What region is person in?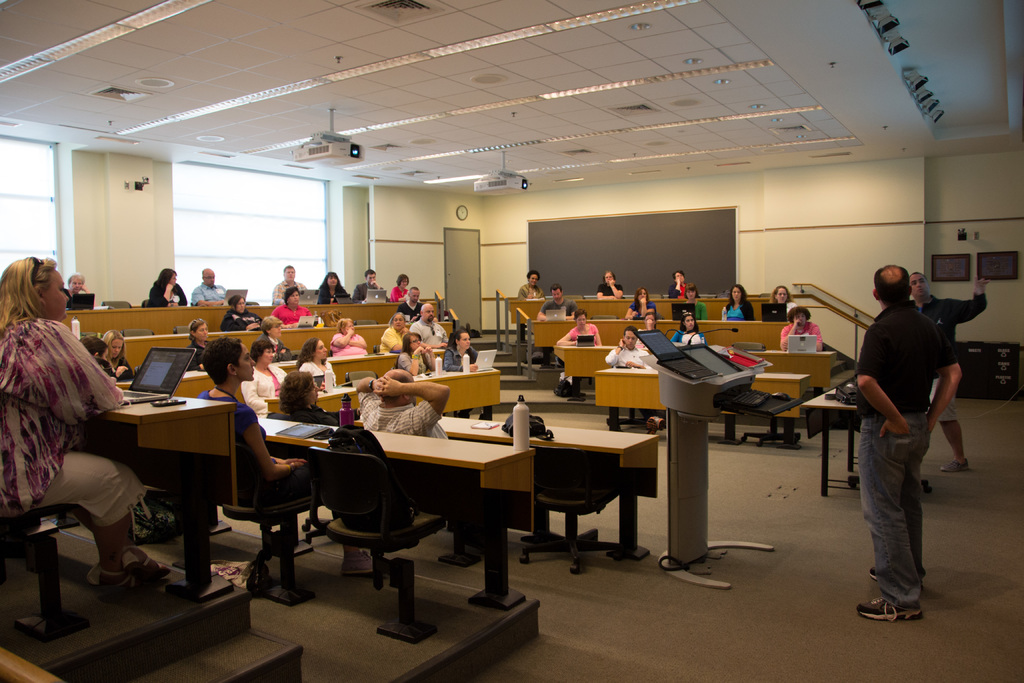
408,302,449,350.
